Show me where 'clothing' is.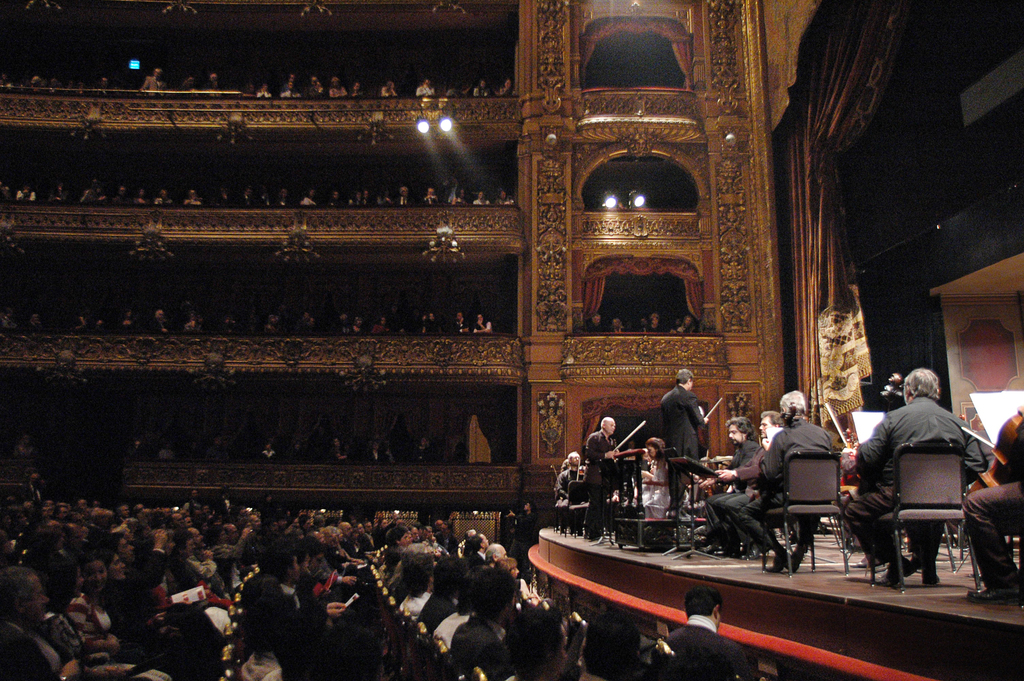
'clothing' is at <region>205, 445, 228, 463</region>.
